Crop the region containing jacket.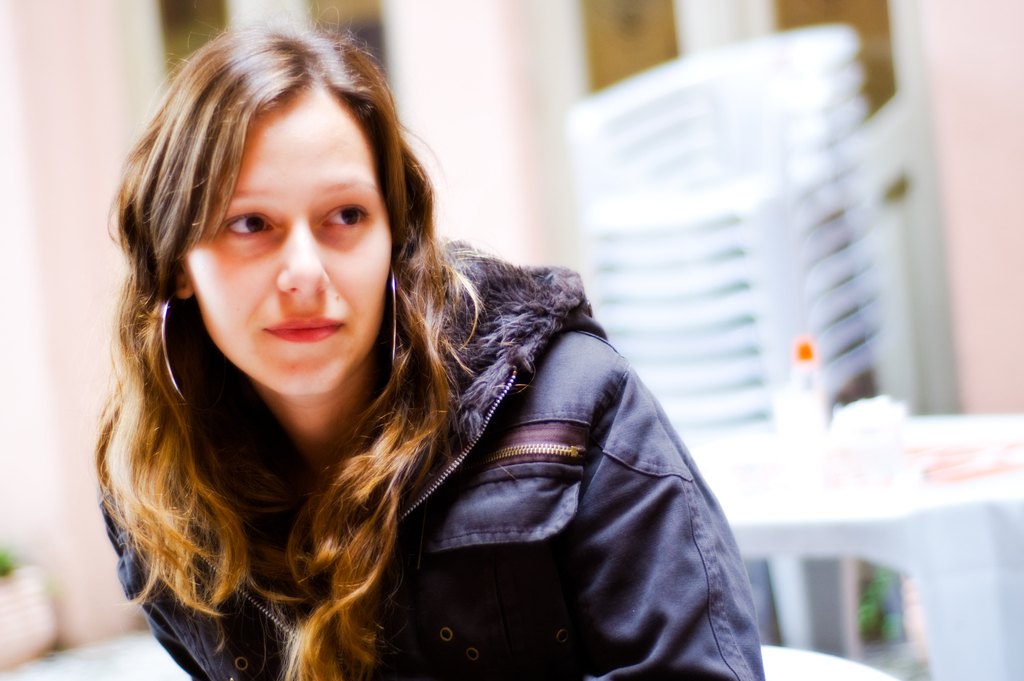
Crop region: bbox(76, 176, 751, 680).
